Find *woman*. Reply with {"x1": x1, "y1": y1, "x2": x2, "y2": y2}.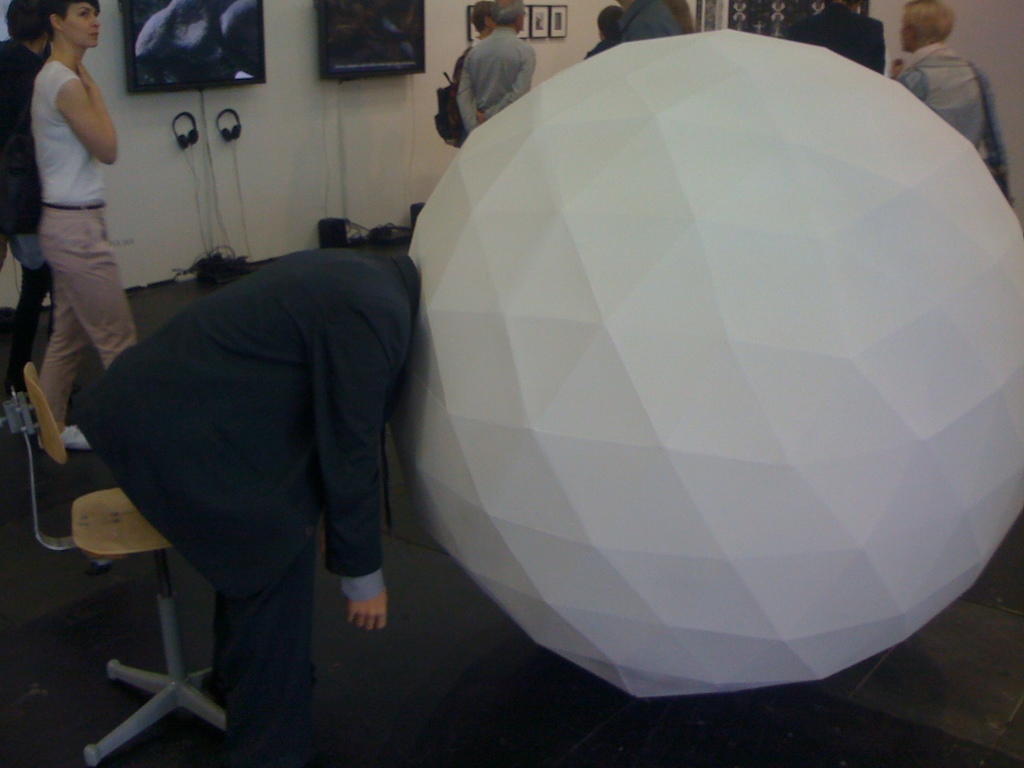
{"x1": 3, "y1": 0, "x2": 142, "y2": 502}.
